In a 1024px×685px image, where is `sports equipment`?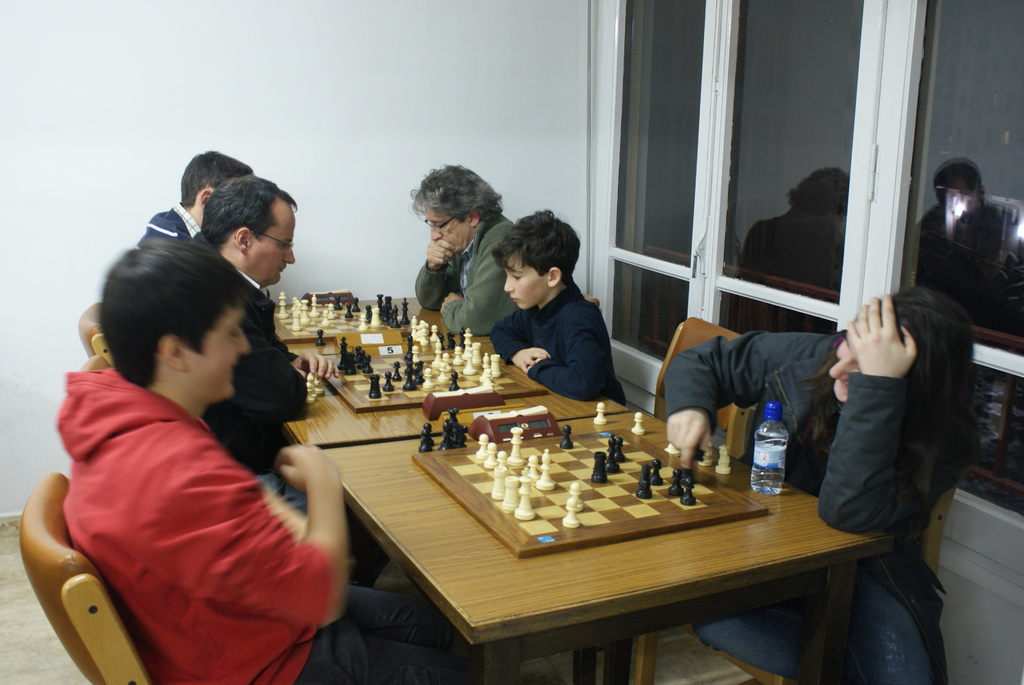
592 405 608 428.
